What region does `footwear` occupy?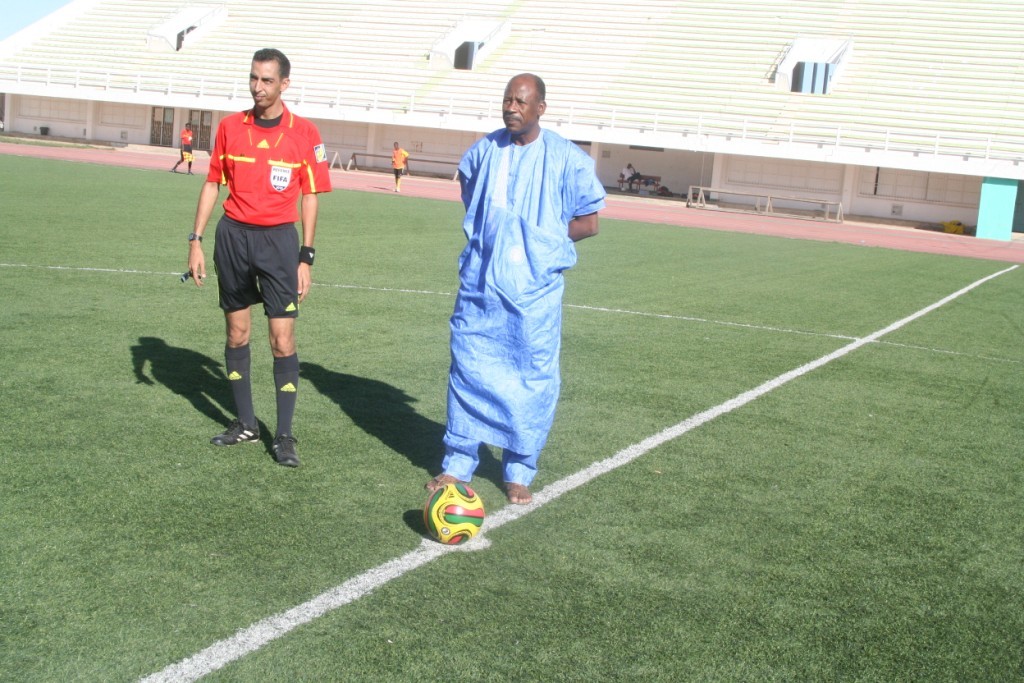
272, 437, 301, 469.
